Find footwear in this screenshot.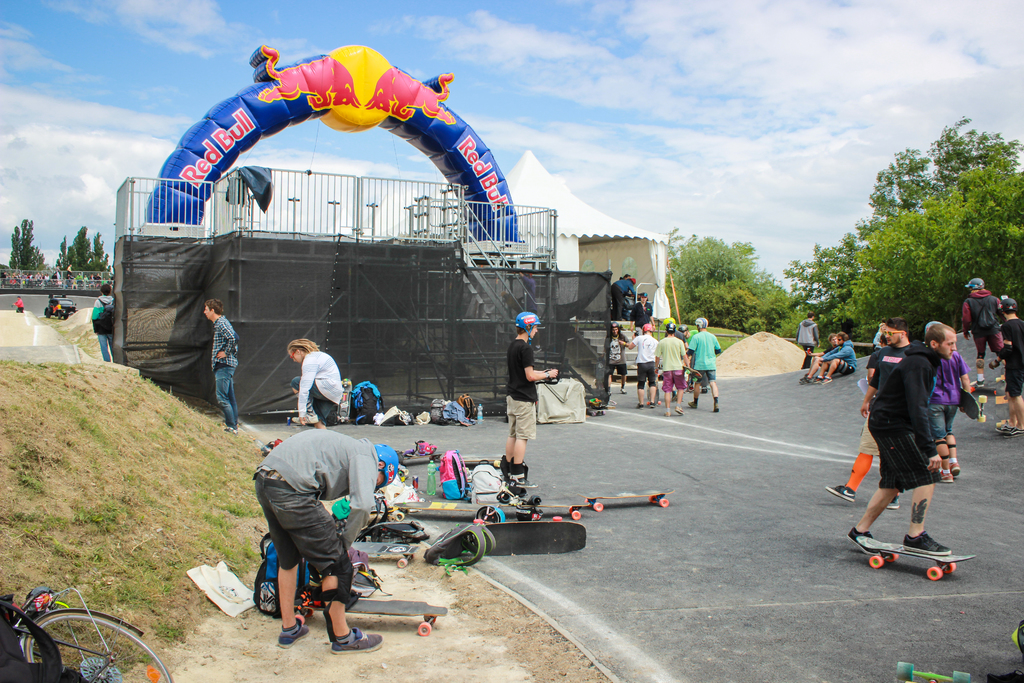
The bounding box for footwear is 648/400/656/409.
